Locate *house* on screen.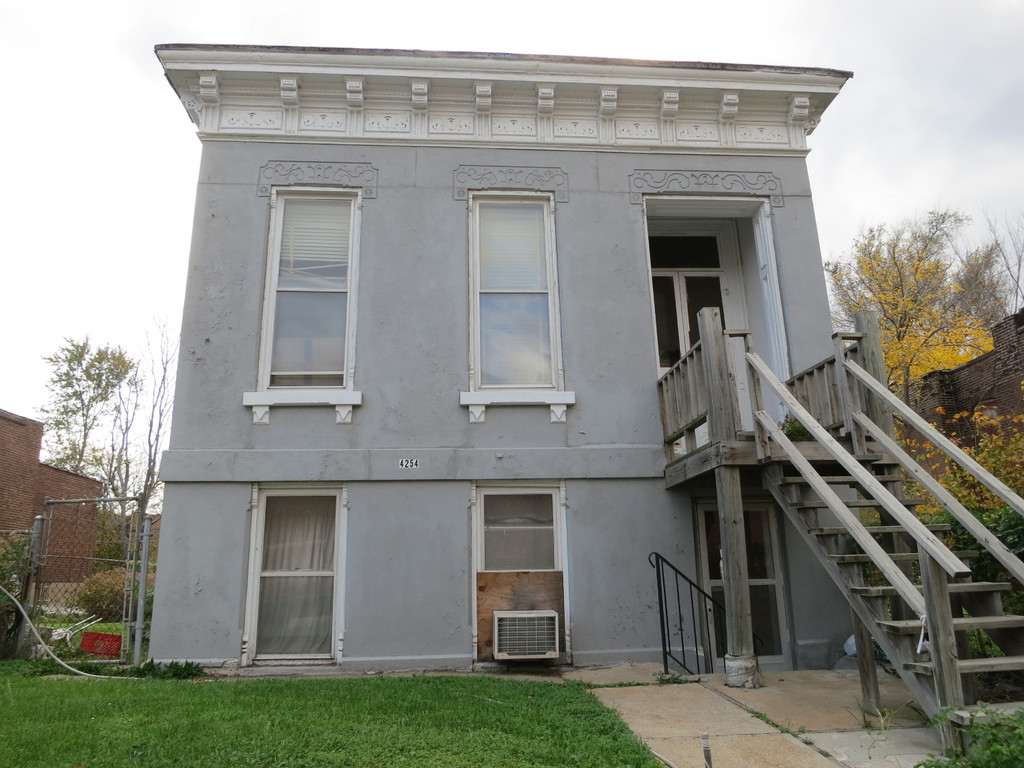
On screen at <box>141,35,1023,760</box>.
